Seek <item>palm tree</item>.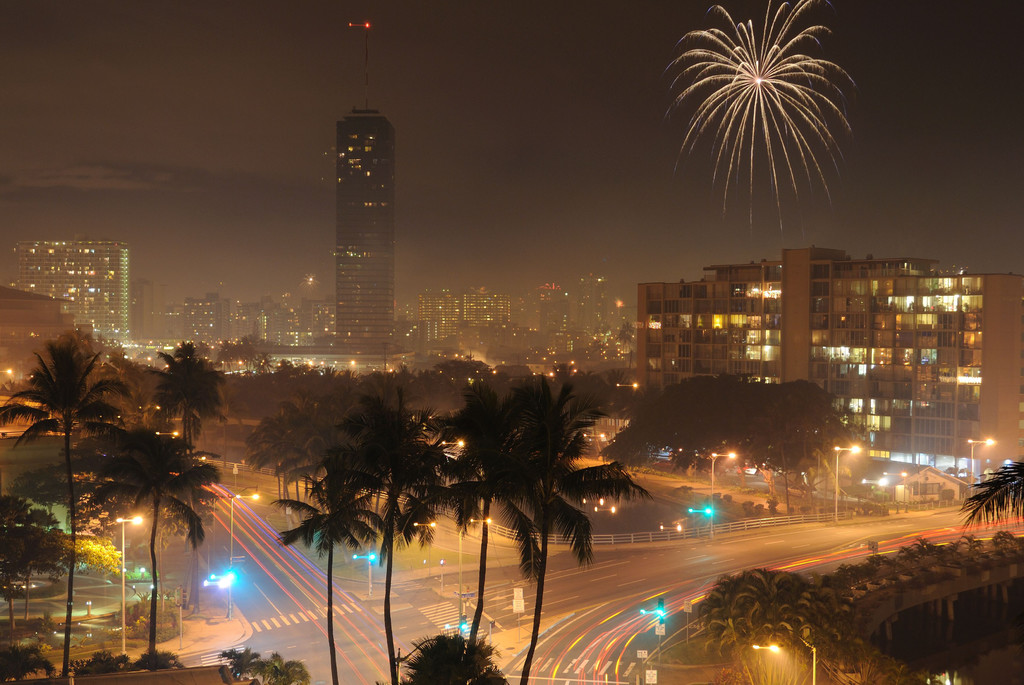
locate(664, 572, 804, 639).
